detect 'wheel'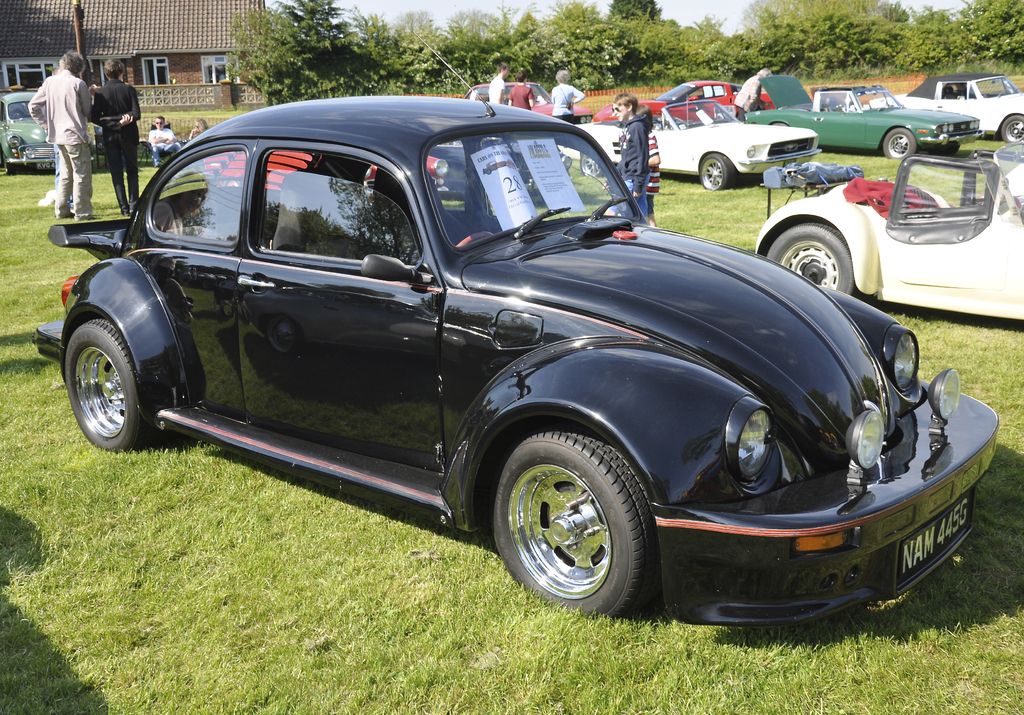
select_region(765, 221, 859, 302)
